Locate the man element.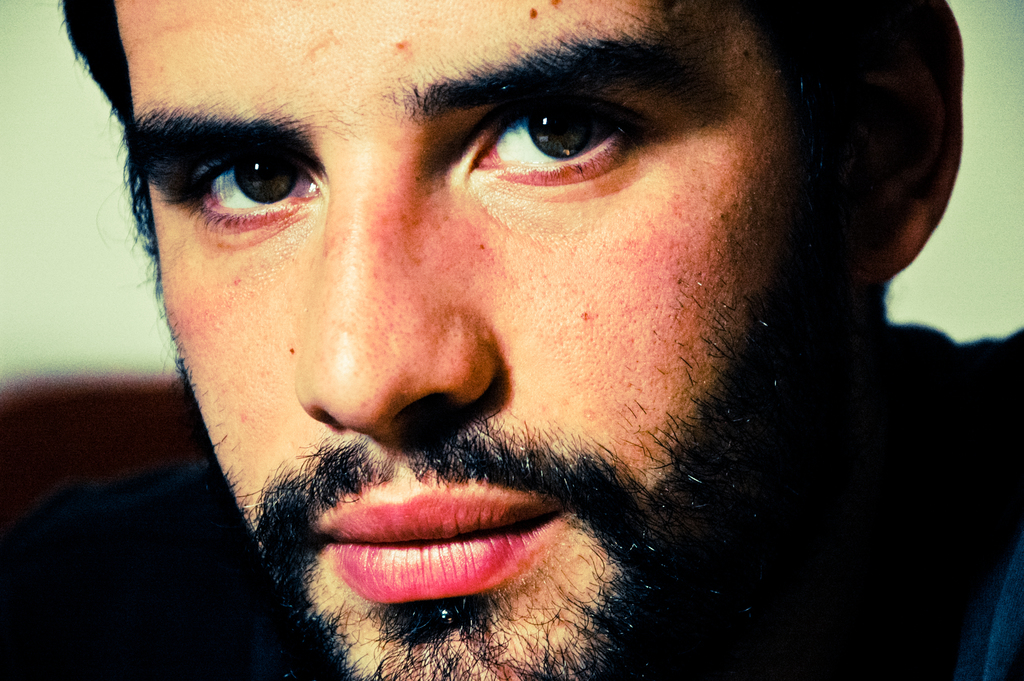
Element bbox: 6,0,1023,680.
